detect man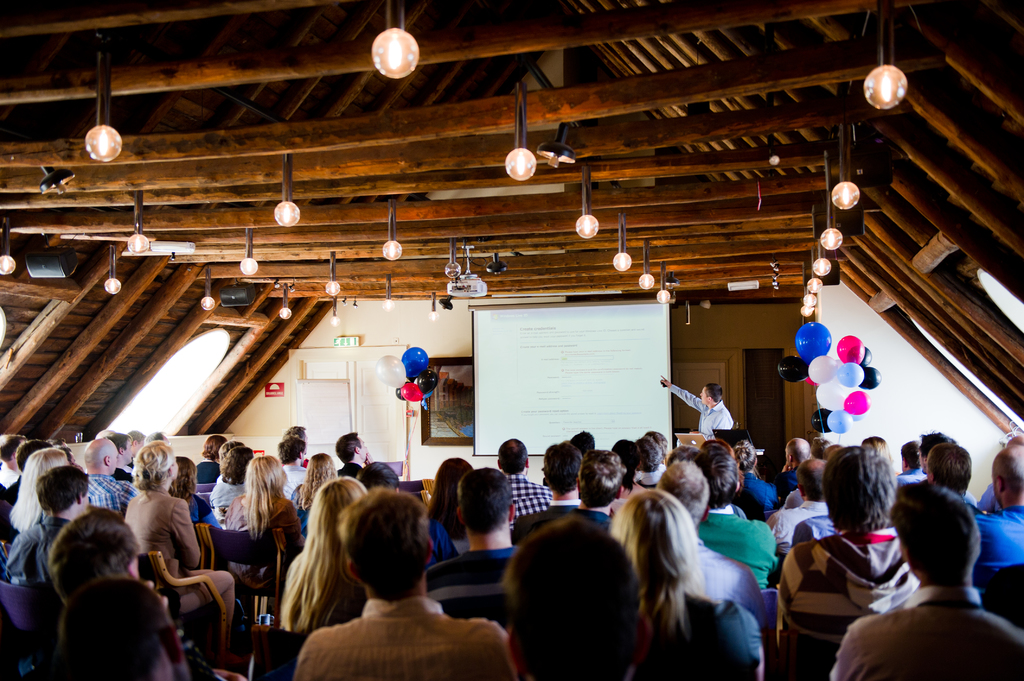
<box>659,374,736,438</box>
